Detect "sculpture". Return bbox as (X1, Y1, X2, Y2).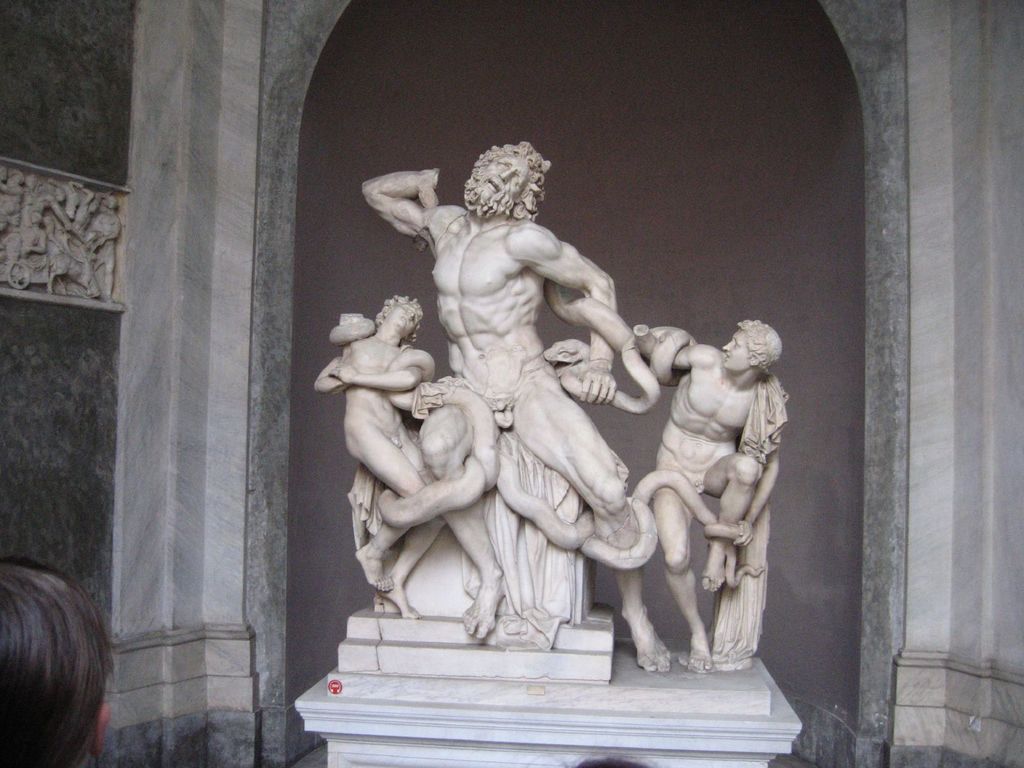
(286, 166, 796, 715).
